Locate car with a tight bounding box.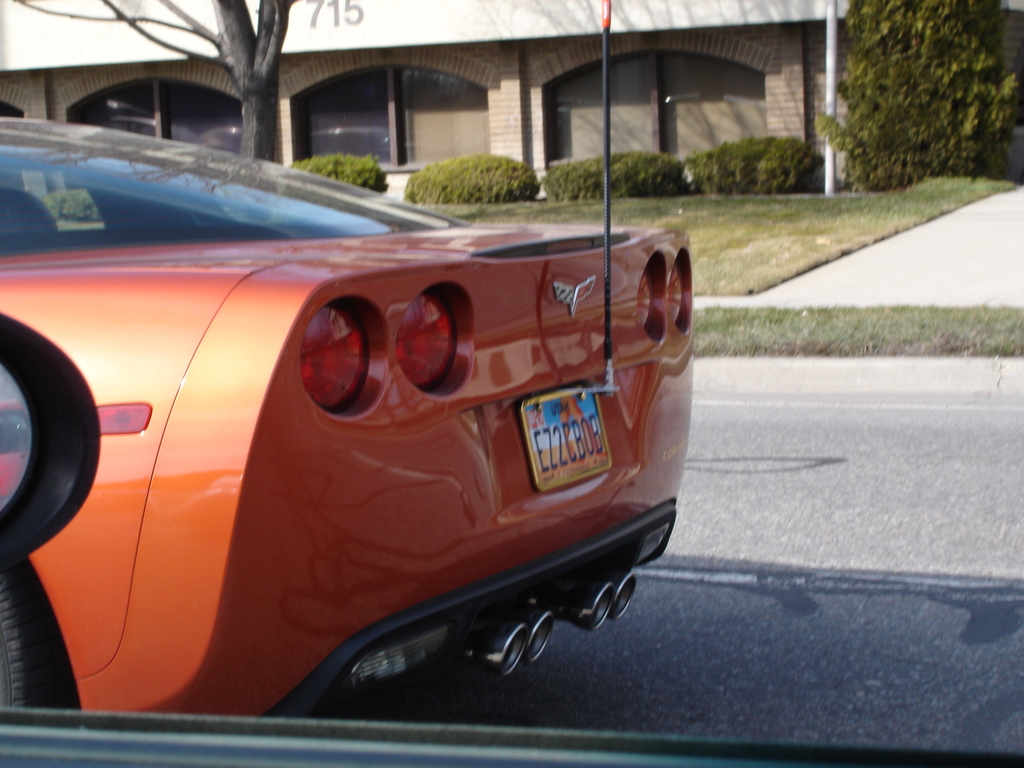
(left=0, top=159, right=717, bottom=708).
